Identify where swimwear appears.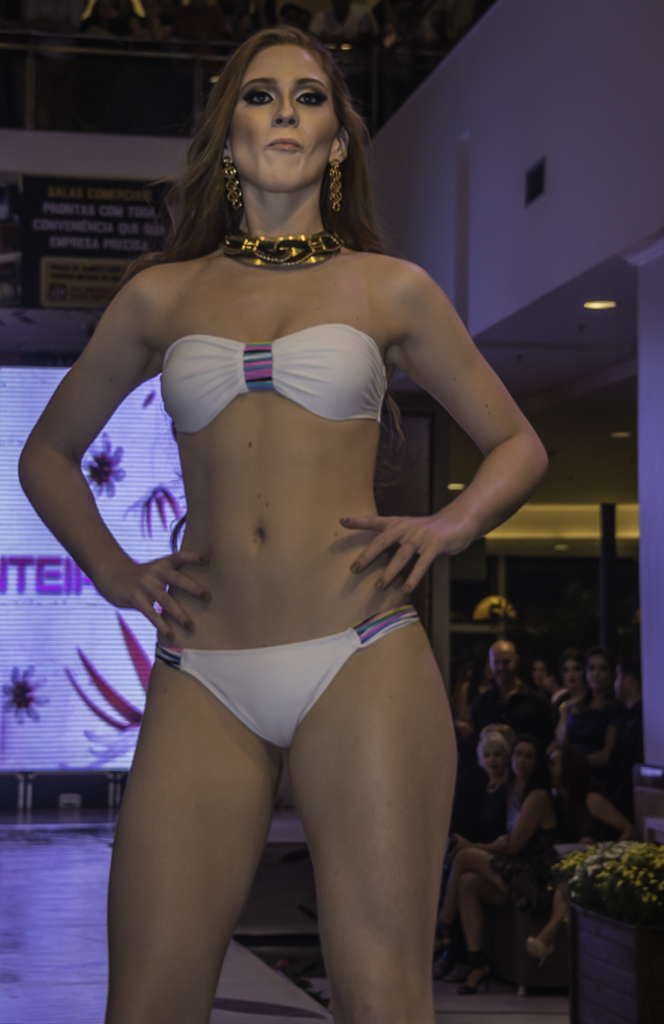
Appears at 160 325 385 438.
